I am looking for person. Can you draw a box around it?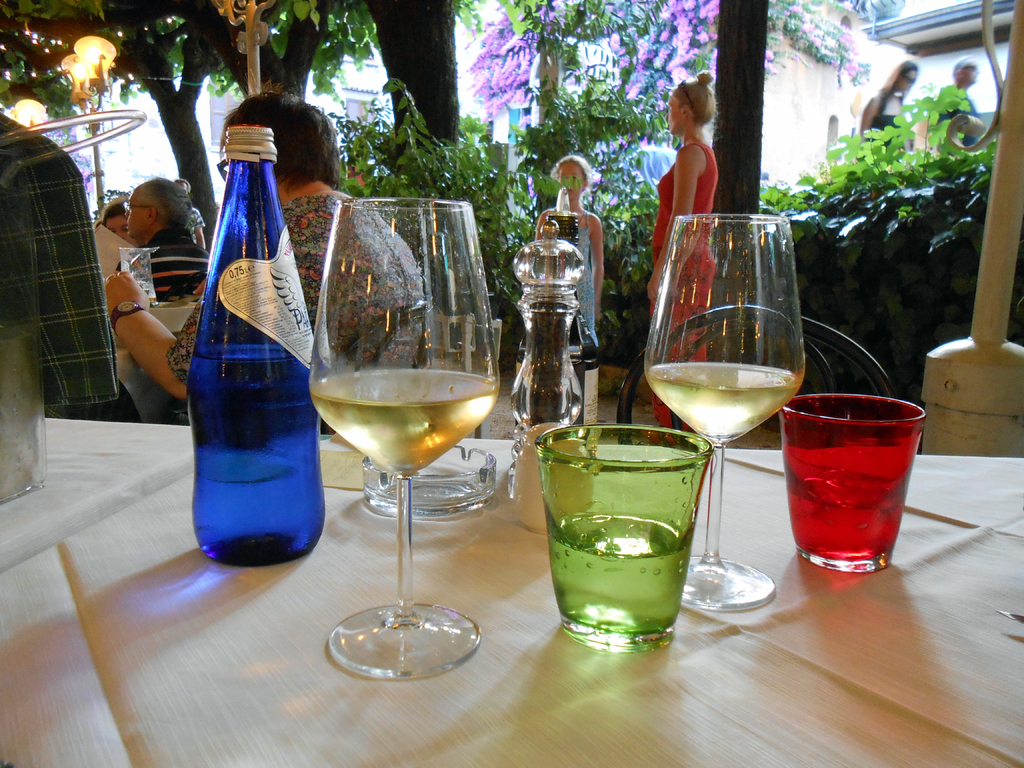
Sure, the bounding box is (102,89,431,422).
